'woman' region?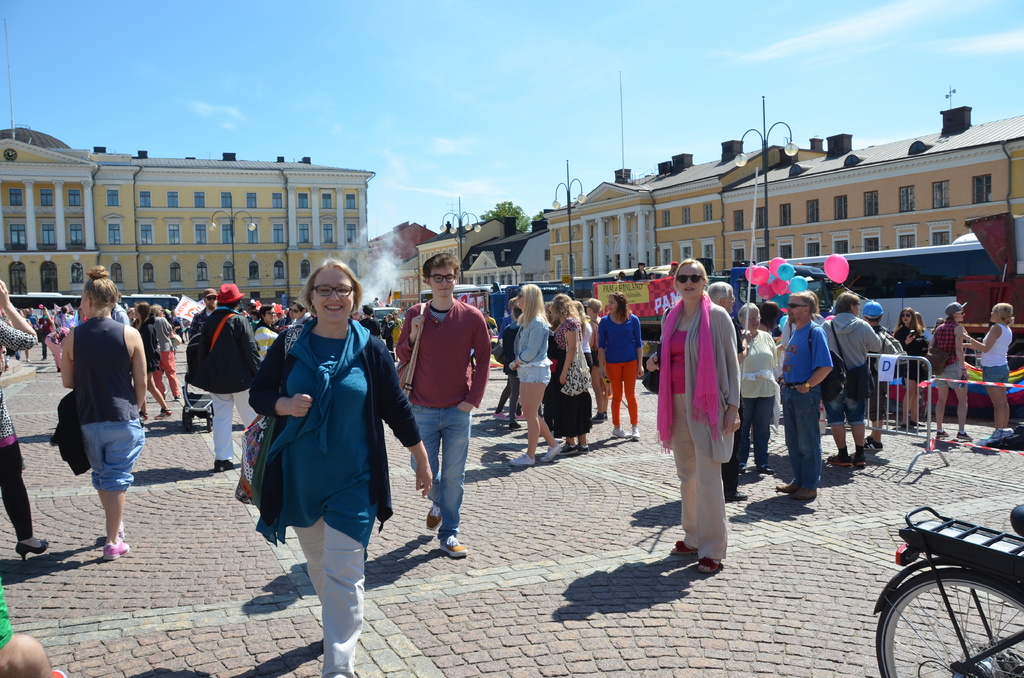
select_region(929, 302, 969, 444)
